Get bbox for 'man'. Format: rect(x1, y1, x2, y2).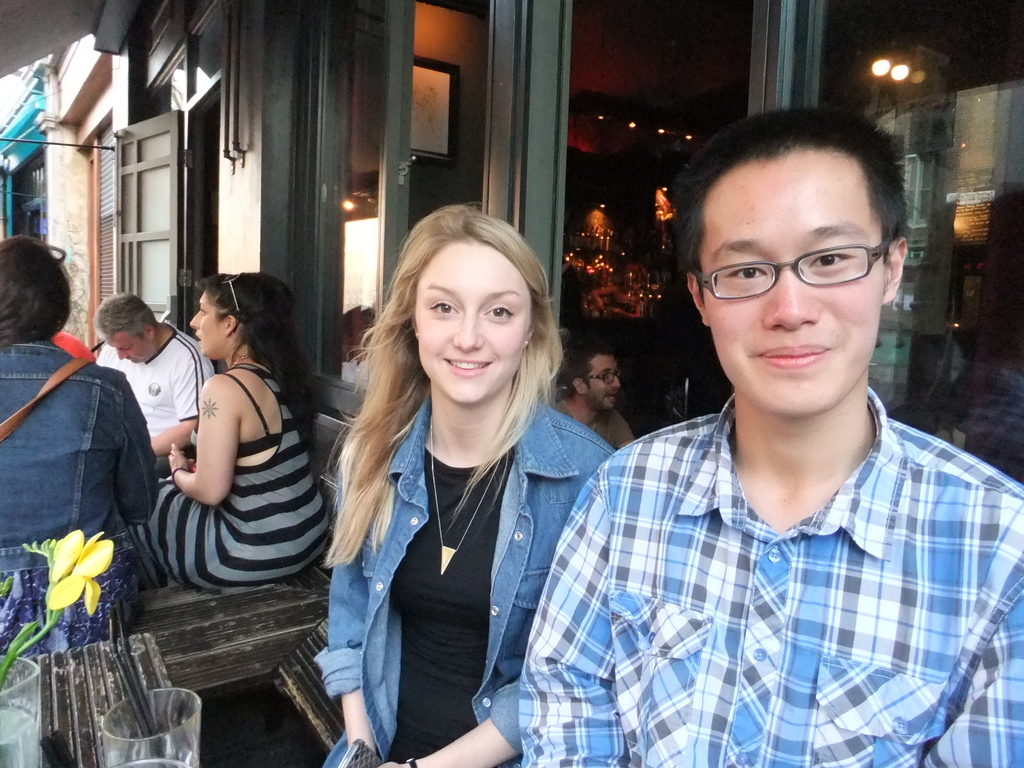
rect(88, 294, 213, 482).
